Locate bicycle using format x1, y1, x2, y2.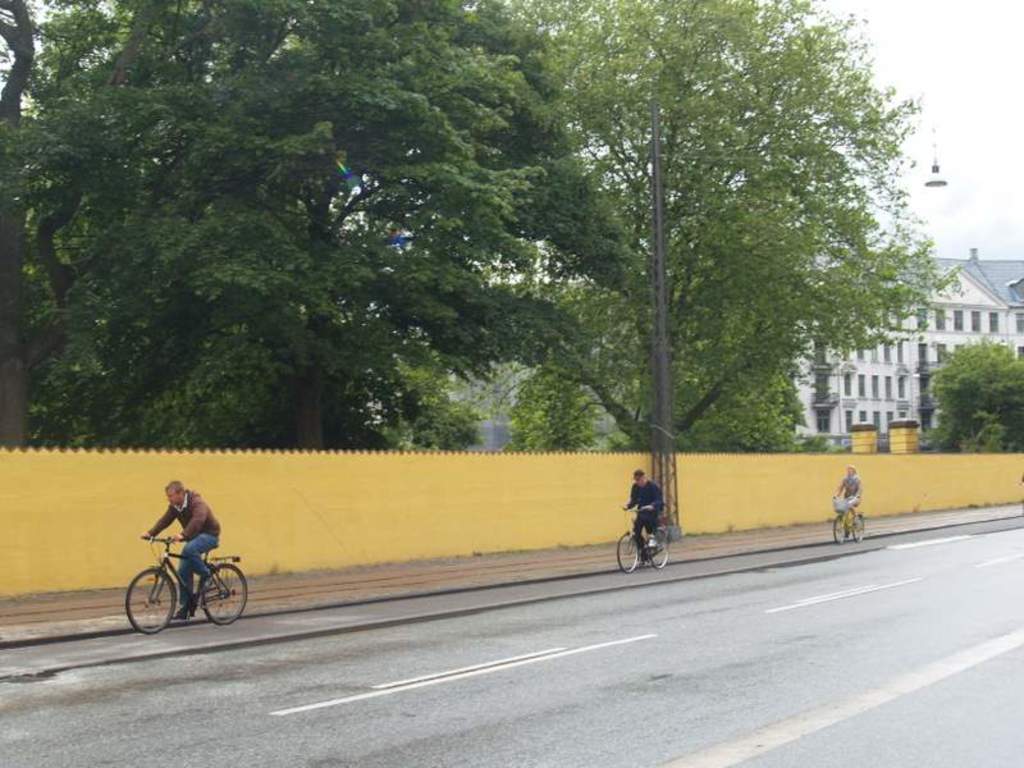
614, 507, 672, 570.
